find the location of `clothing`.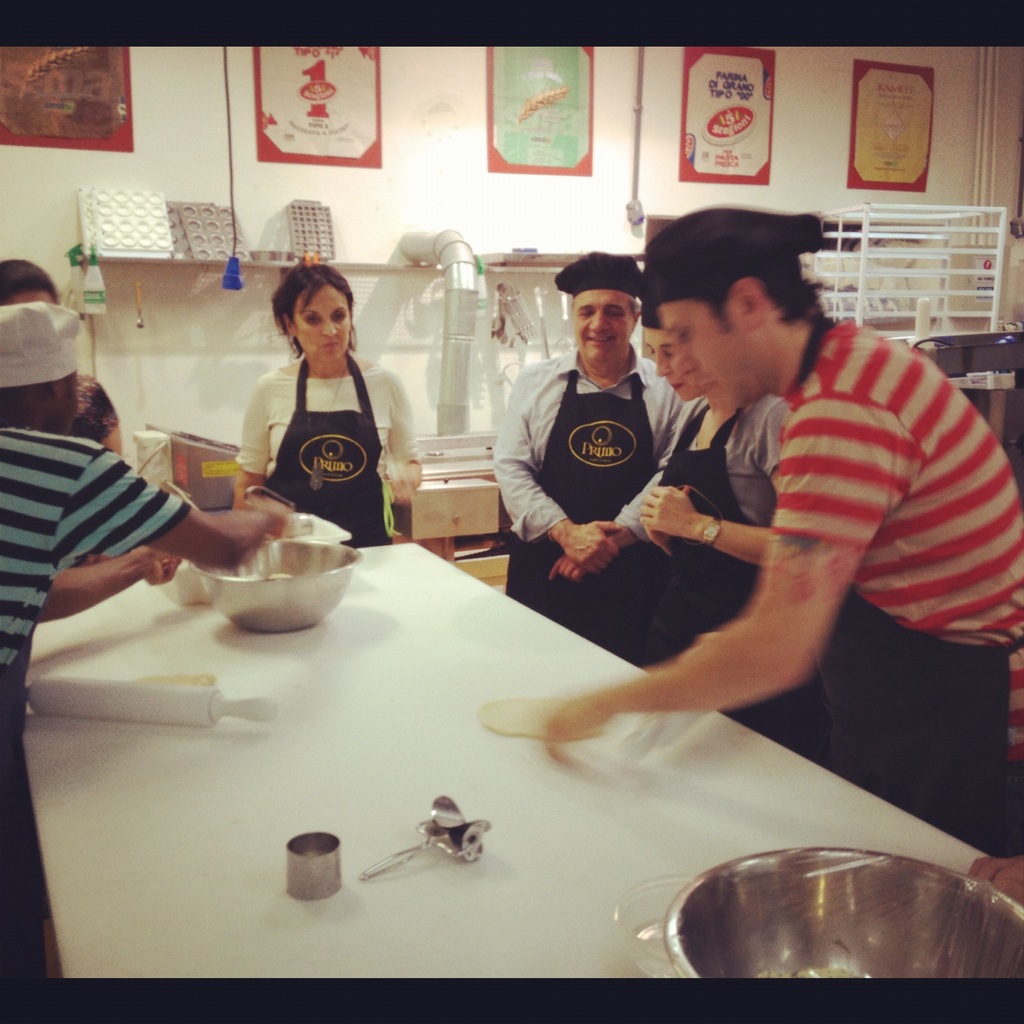
Location: bbox=[491, 346, 690, 619].
